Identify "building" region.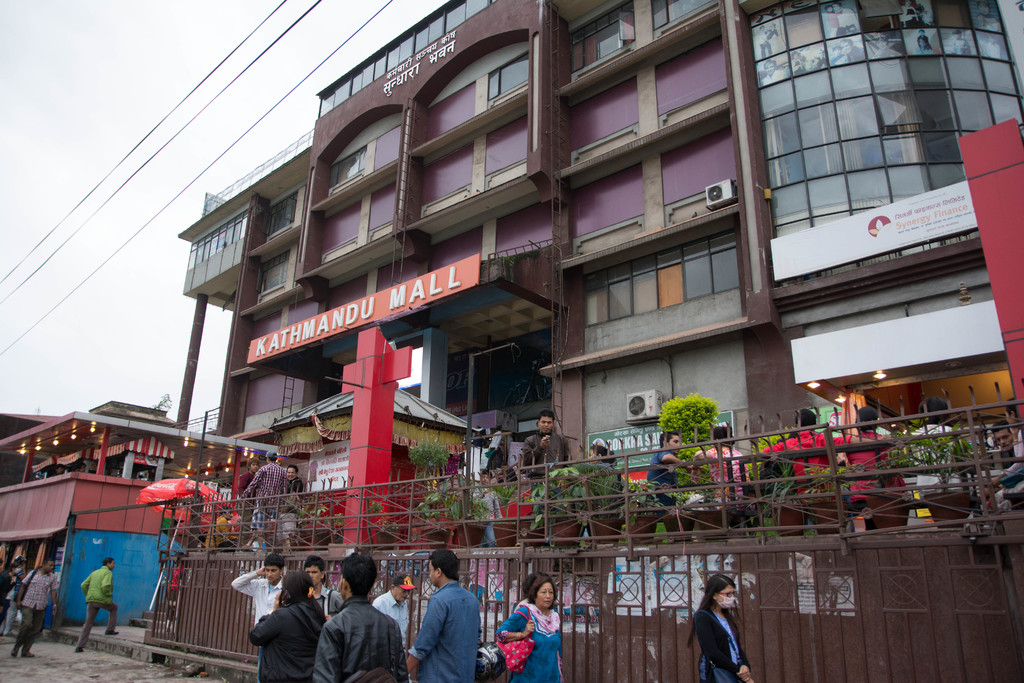
Region: box(0, 402, 278, 618).
